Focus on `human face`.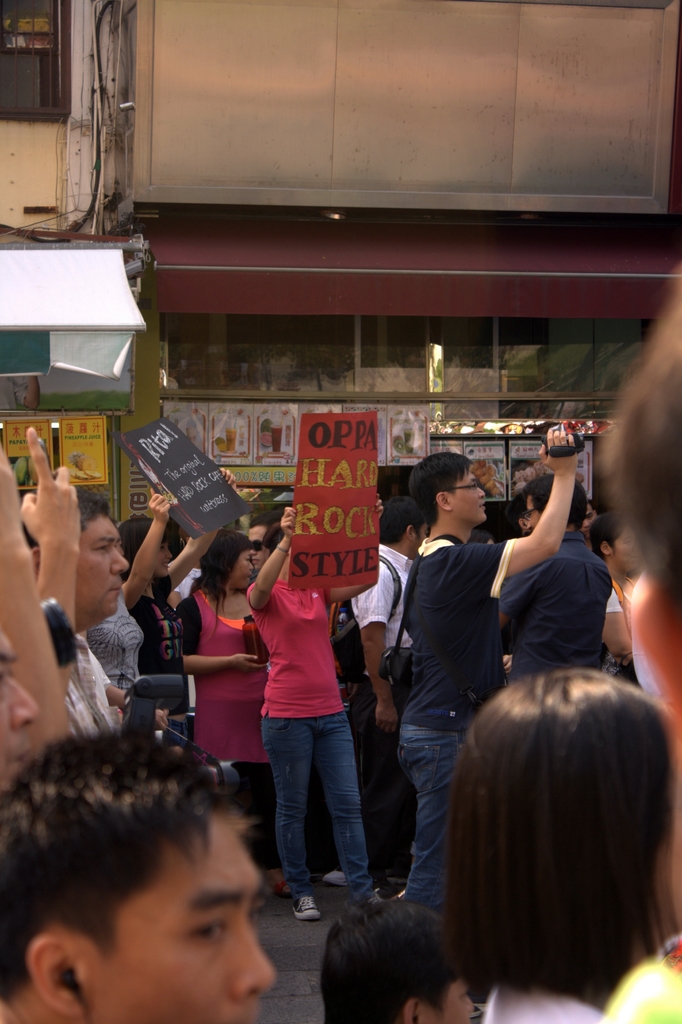
Focused at l=88, t=817, r=274, b=1023.
